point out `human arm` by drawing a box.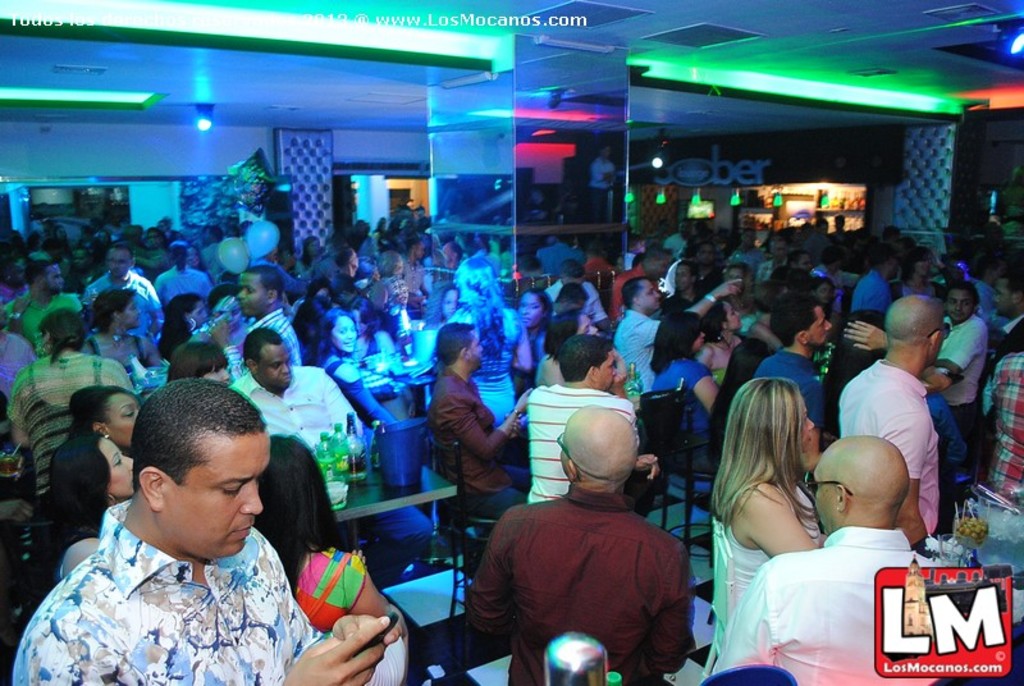
crop(687, 365, 723, 416).
